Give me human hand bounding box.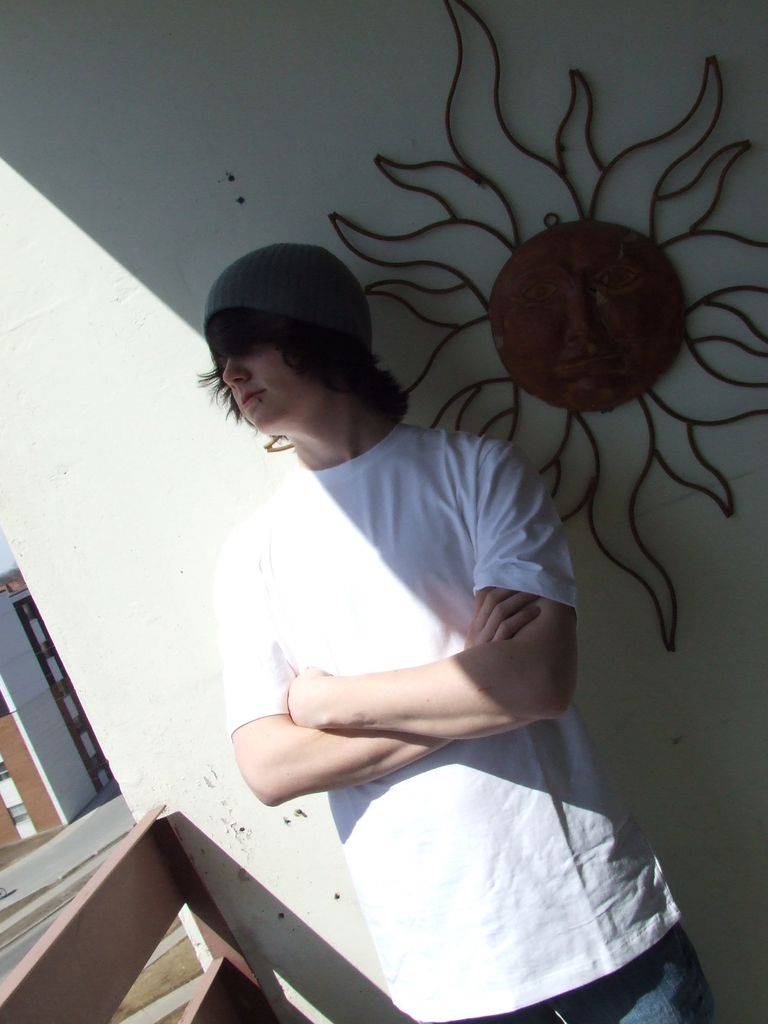
x1=459, y1=582, x2=559, y2=670.
